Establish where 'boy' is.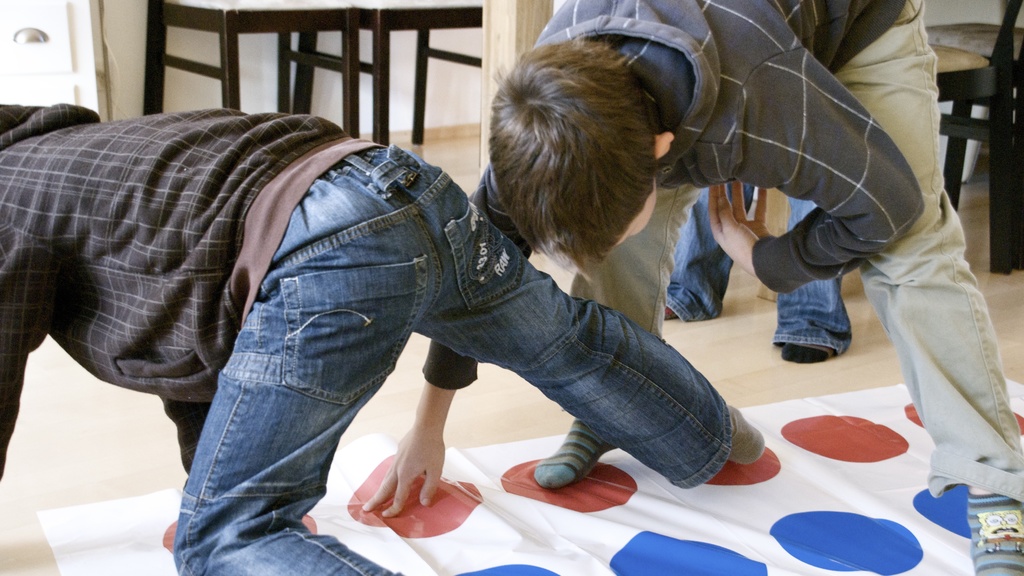
Established at BBox(362, 0, 1023, 575).
